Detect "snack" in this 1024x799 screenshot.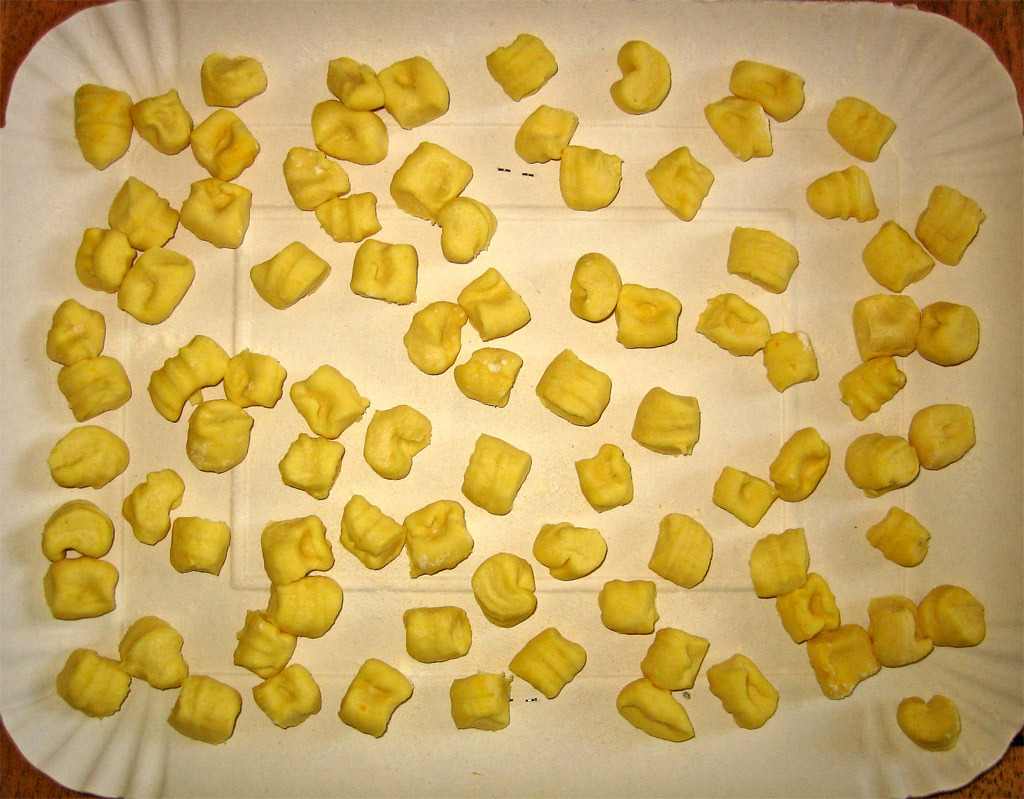
Detection: (312, 100, 391, 167).
